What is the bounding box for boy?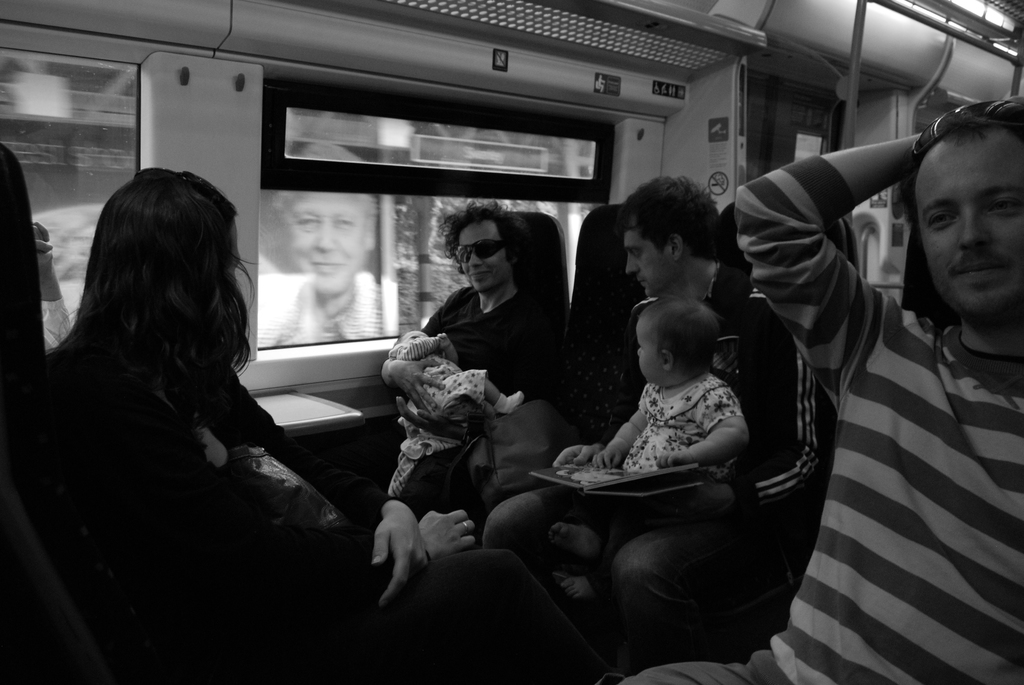
box(569, 294, 747, 570).
